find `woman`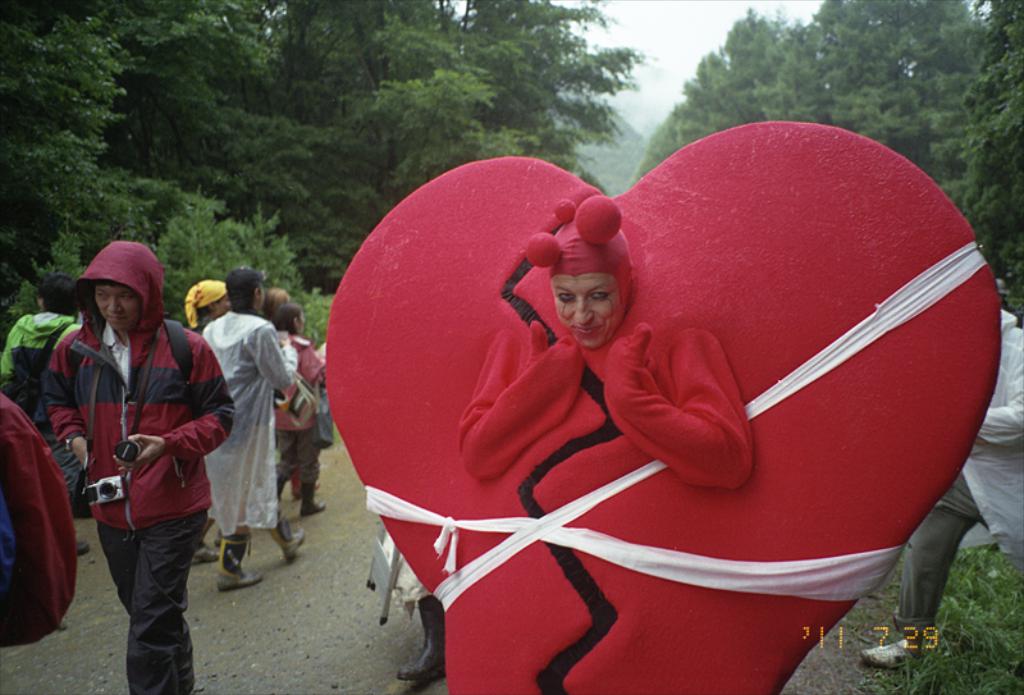
198:271:303:602
